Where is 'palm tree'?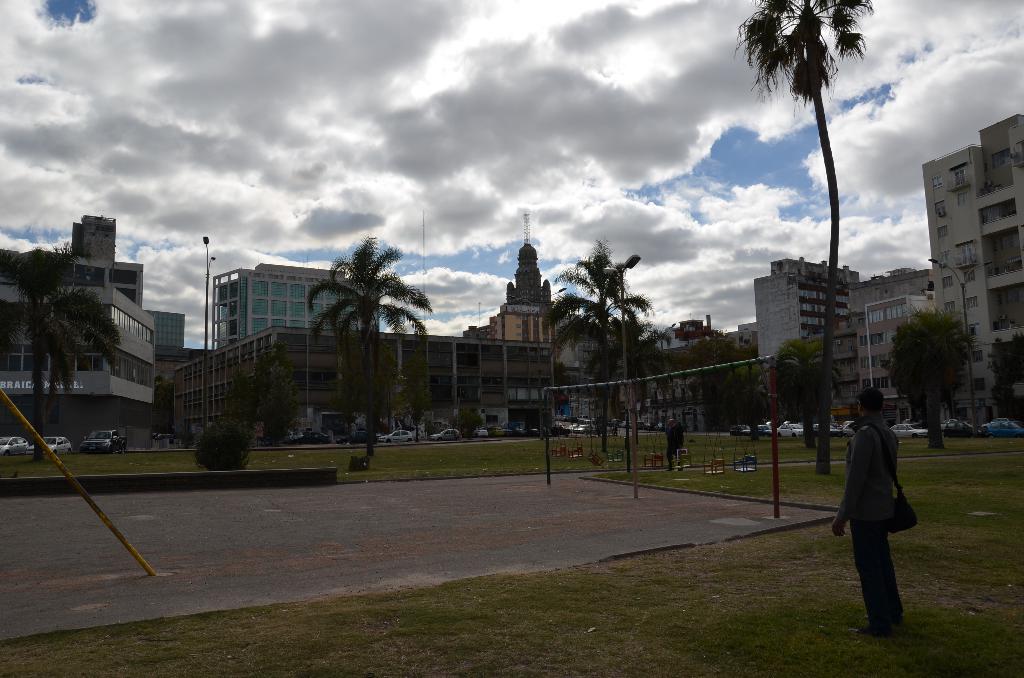
box=[7, 256, 132, 456].
